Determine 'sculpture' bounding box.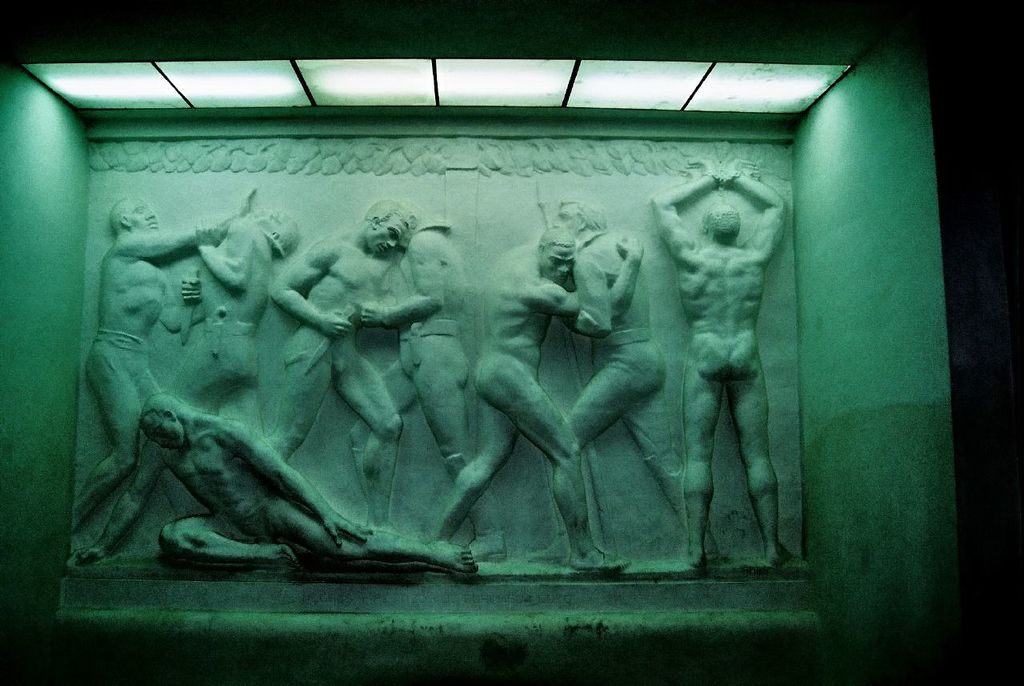
Determined: region(534, 174, 732, 574).
